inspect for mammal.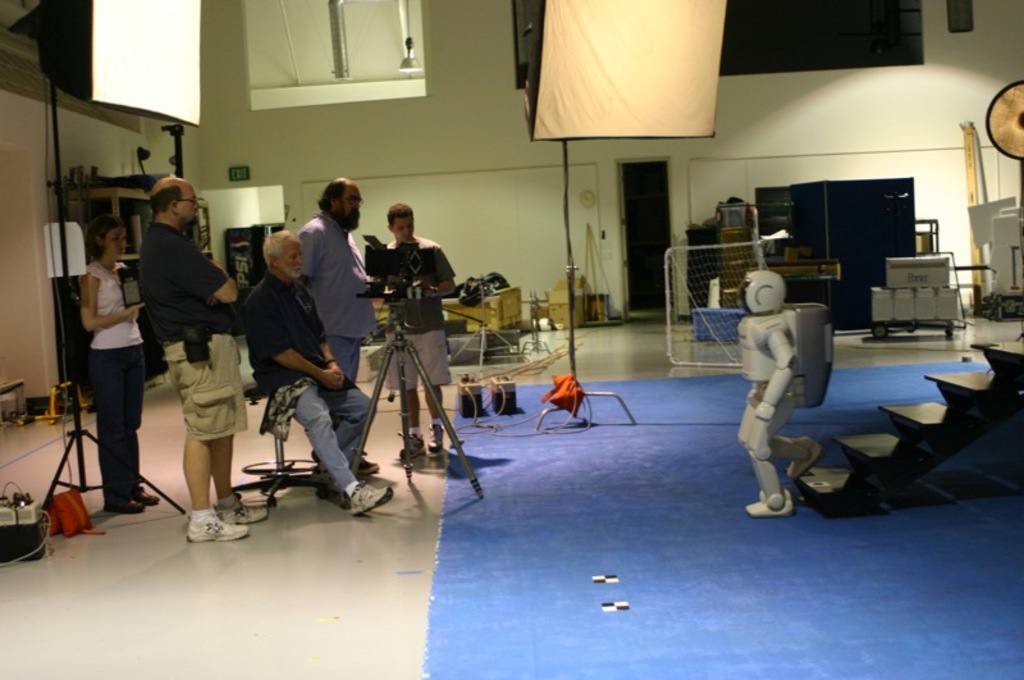
Inspection: region(246, 228, 392, 520).
